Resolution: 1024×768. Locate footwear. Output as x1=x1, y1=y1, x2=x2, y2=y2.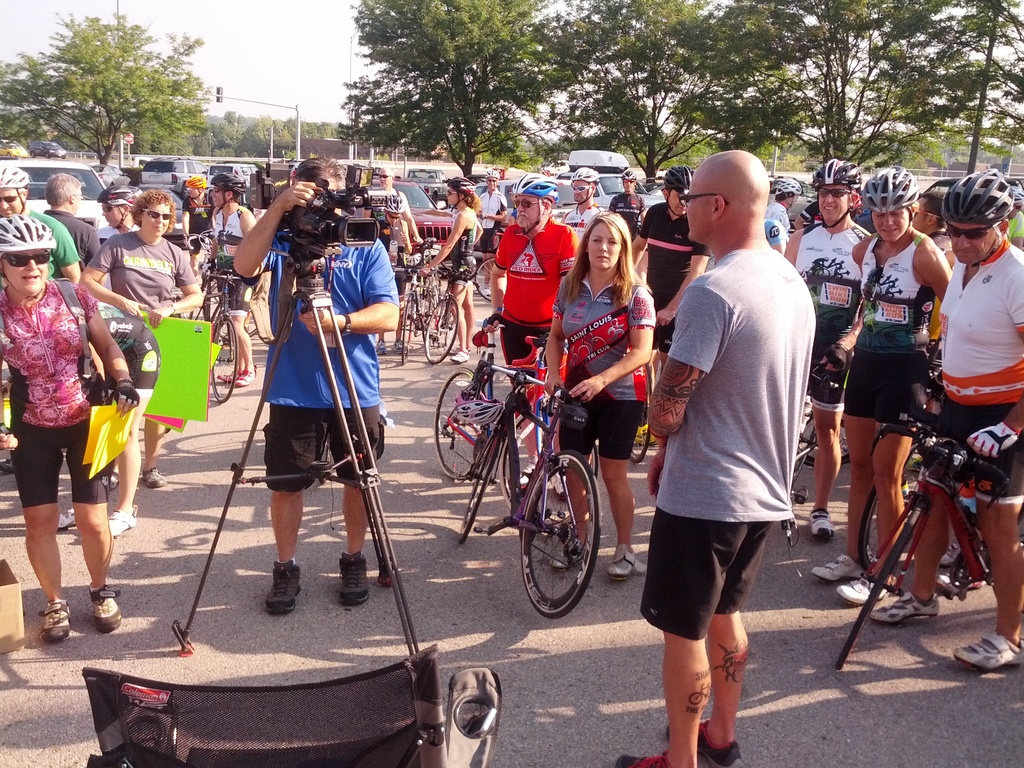
x1=218, y1=368, x2=234, y2=381.
